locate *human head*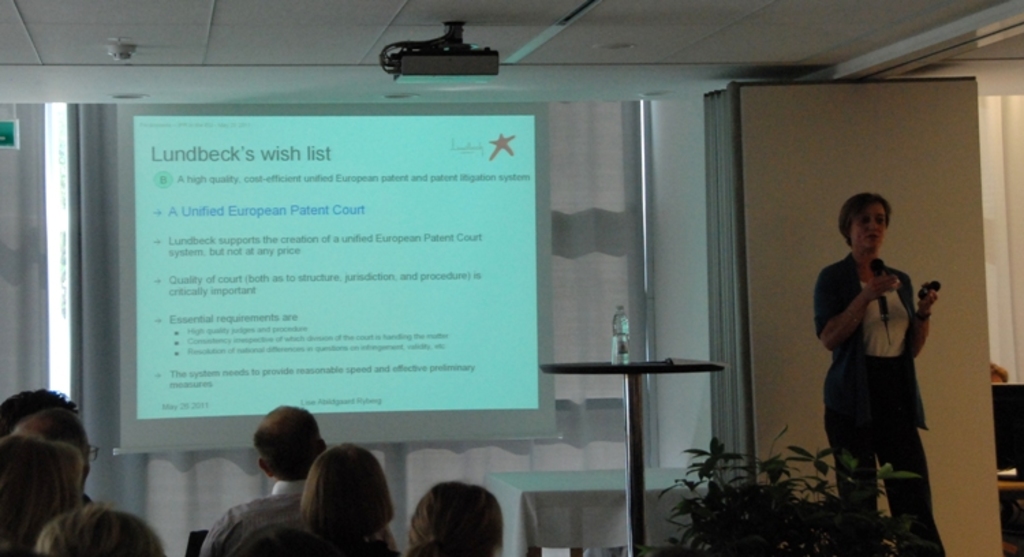
select_region(253, 401, 324, 483)
